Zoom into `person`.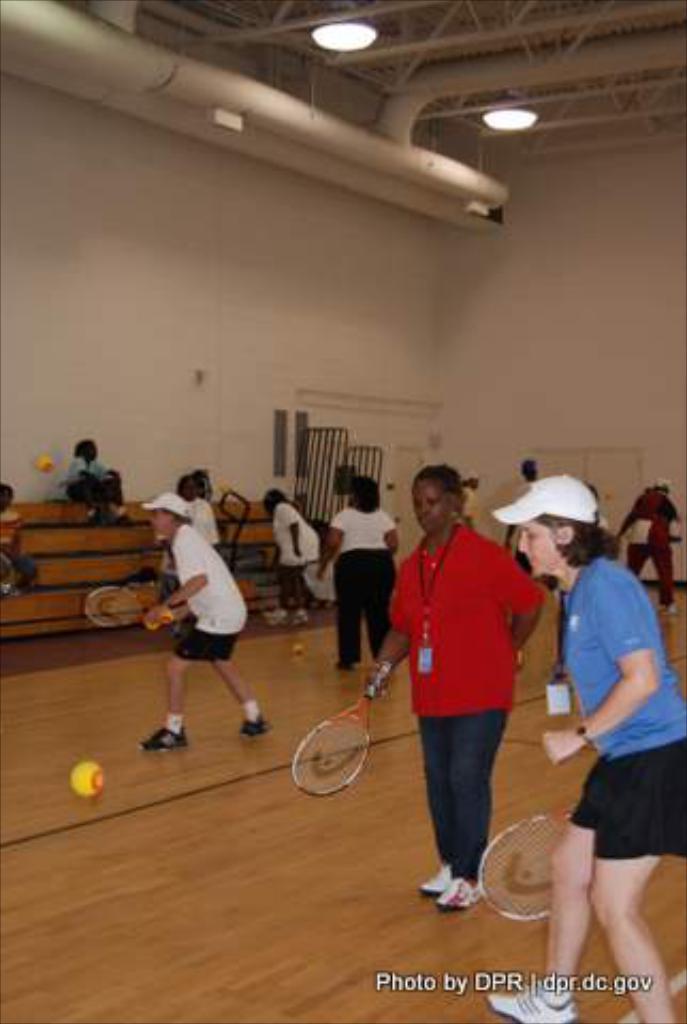
Zoom target: detection(390, 439, 550, 911).
